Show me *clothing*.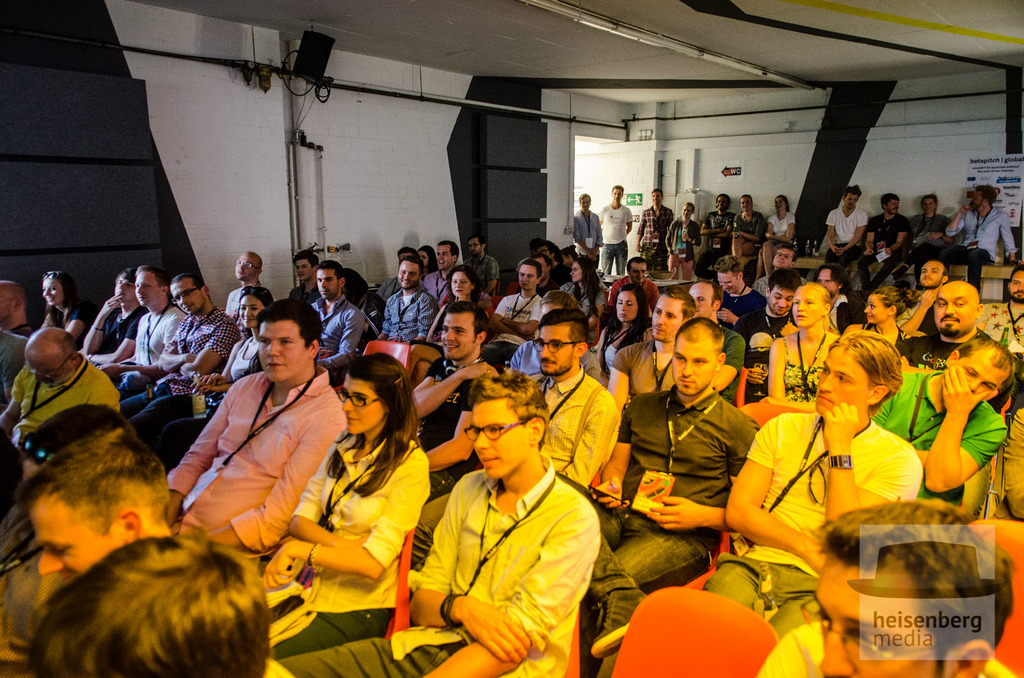
*clothing* is here: crop(0, 553, 64, 677).
